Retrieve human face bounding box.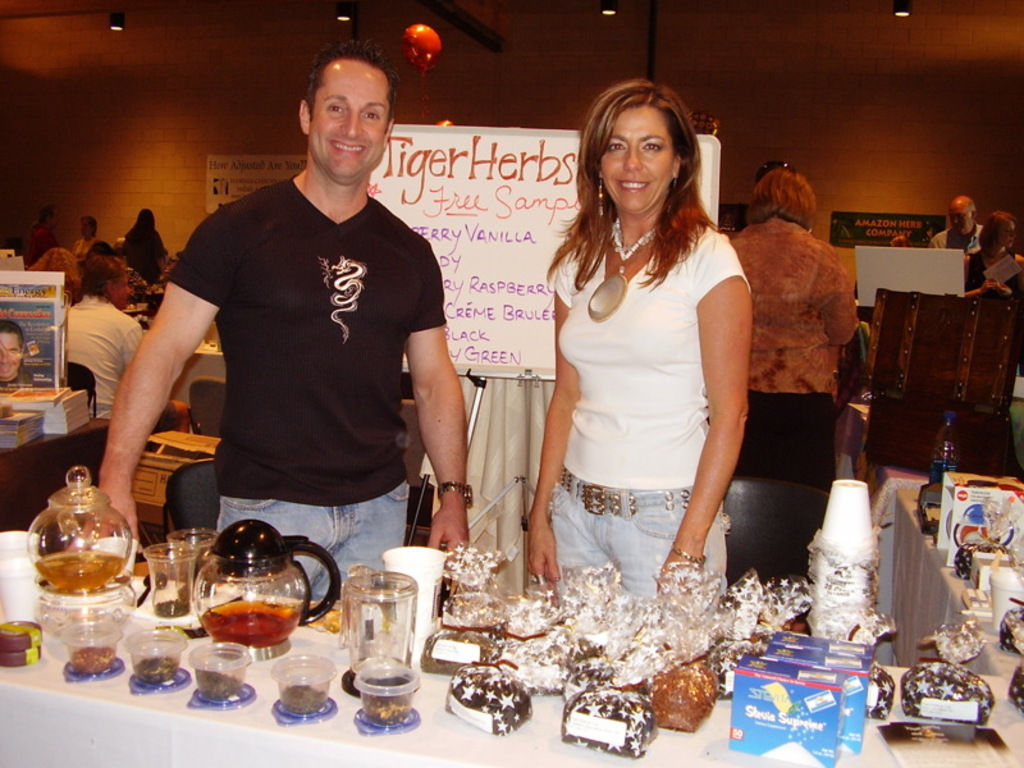
Bounding box: bbox=[0, 334, 26, 376].
